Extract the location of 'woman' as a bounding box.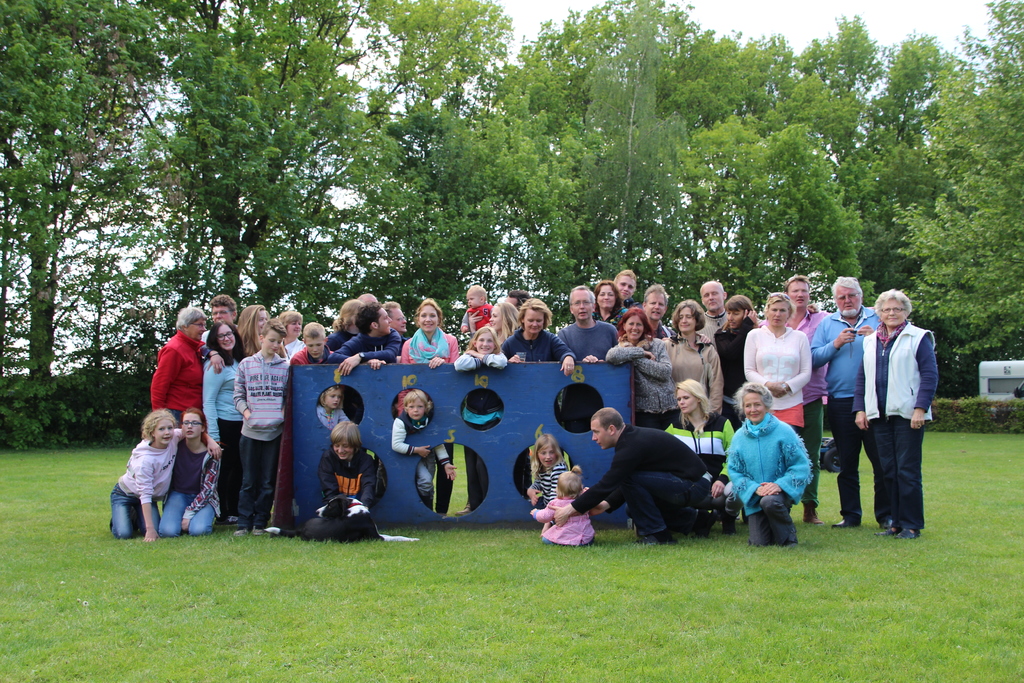
[845, 281, 932, 549].
